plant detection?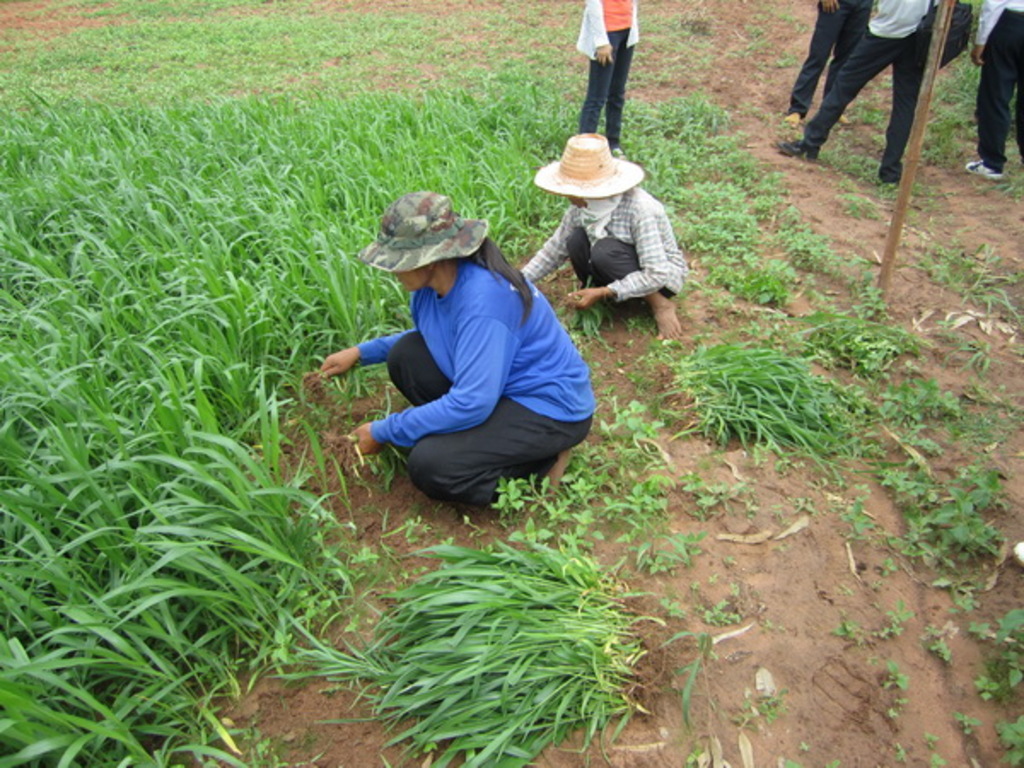
box(835, 616, 881, 645)
